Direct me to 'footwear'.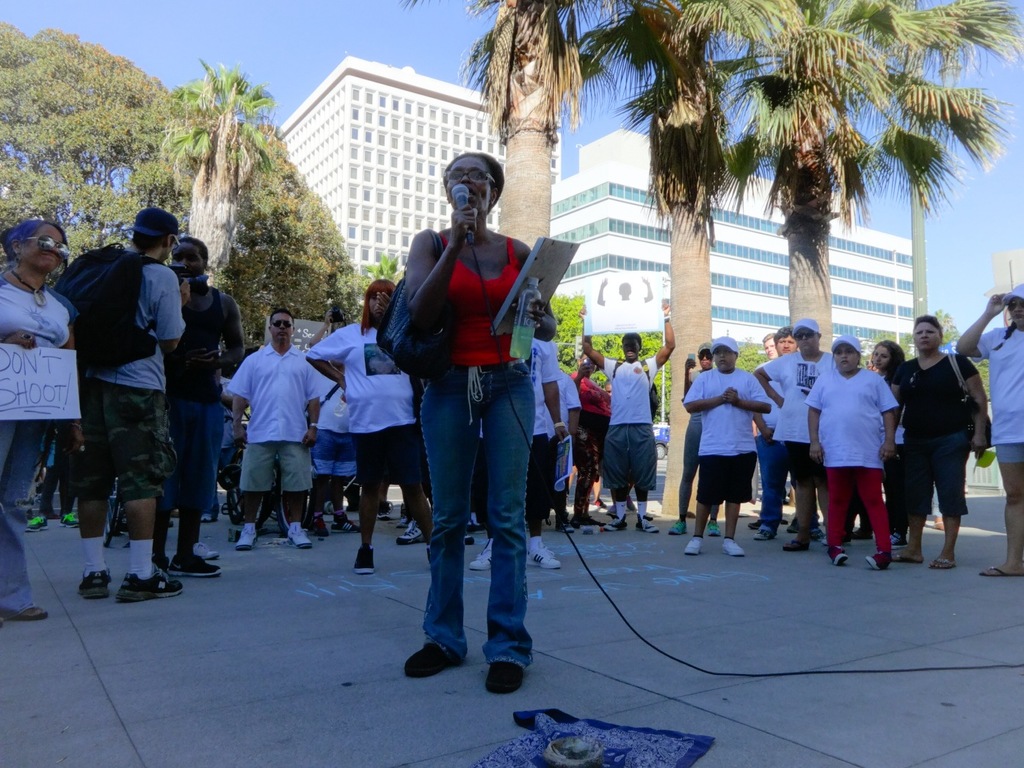
Direction: 330 515 371 535.
